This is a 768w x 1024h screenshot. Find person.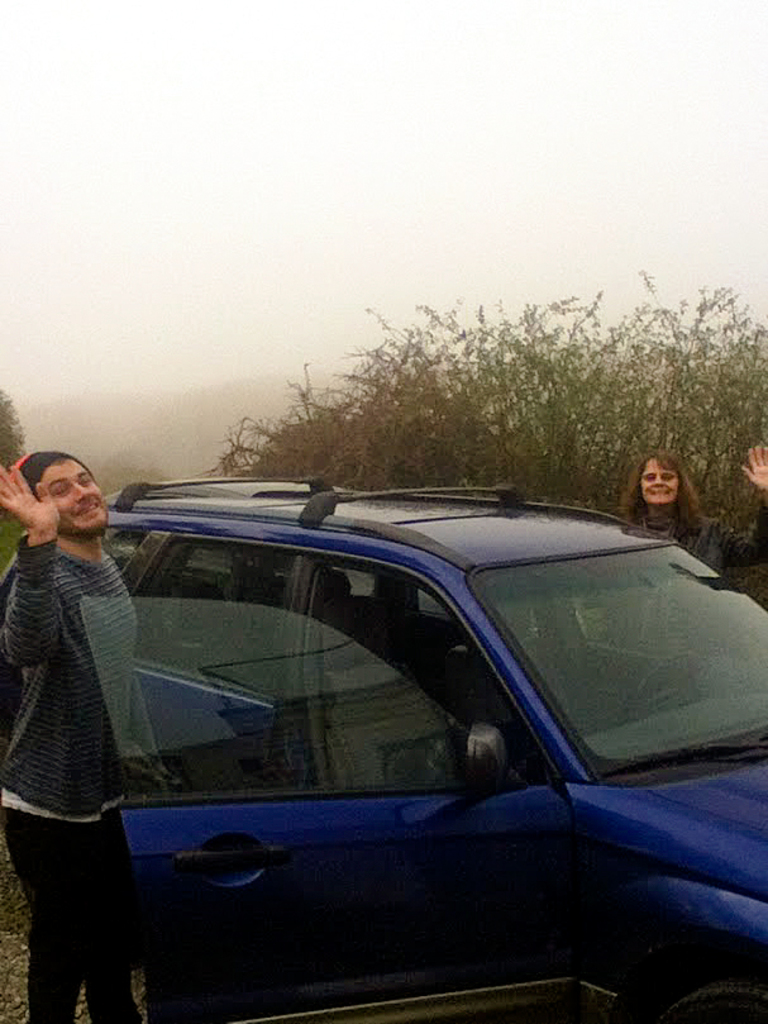
Bounding box: [x1=616, y1=447, x2=767, y2=580].
